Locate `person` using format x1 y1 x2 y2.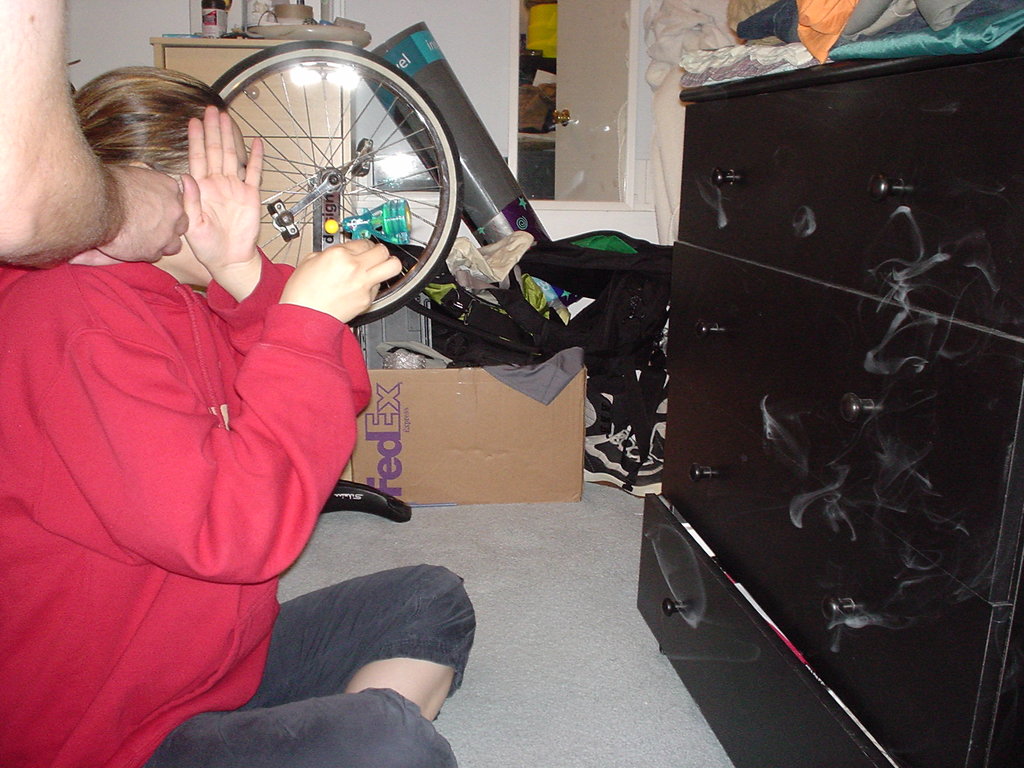
0 69 476 767.
